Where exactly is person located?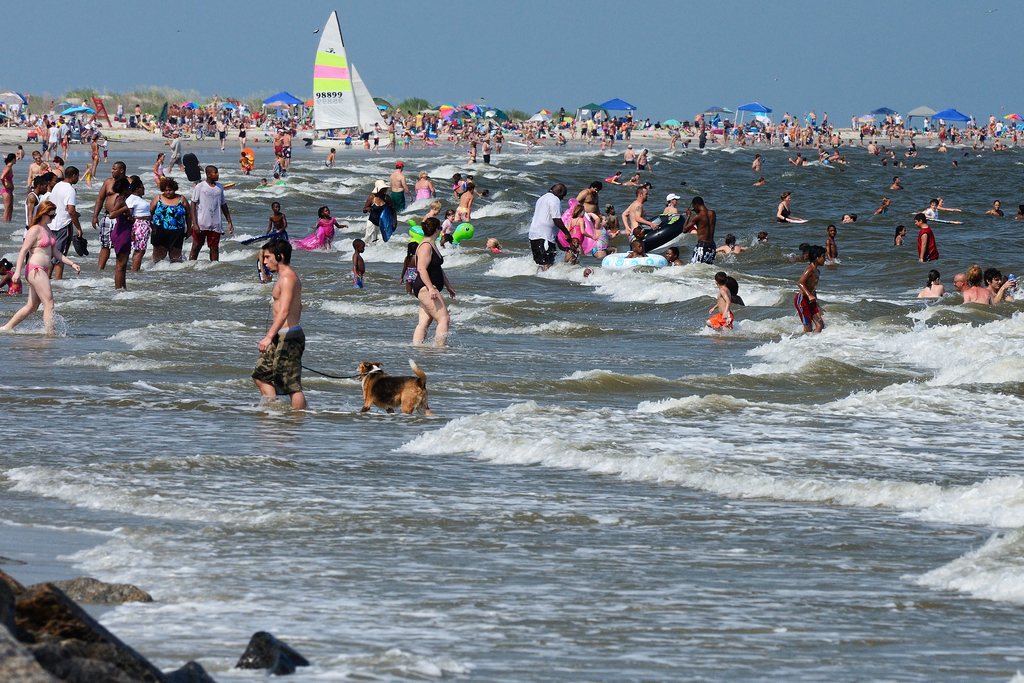
Its bounding box is [x1=416, y1=219, x2=454, y2=346].
